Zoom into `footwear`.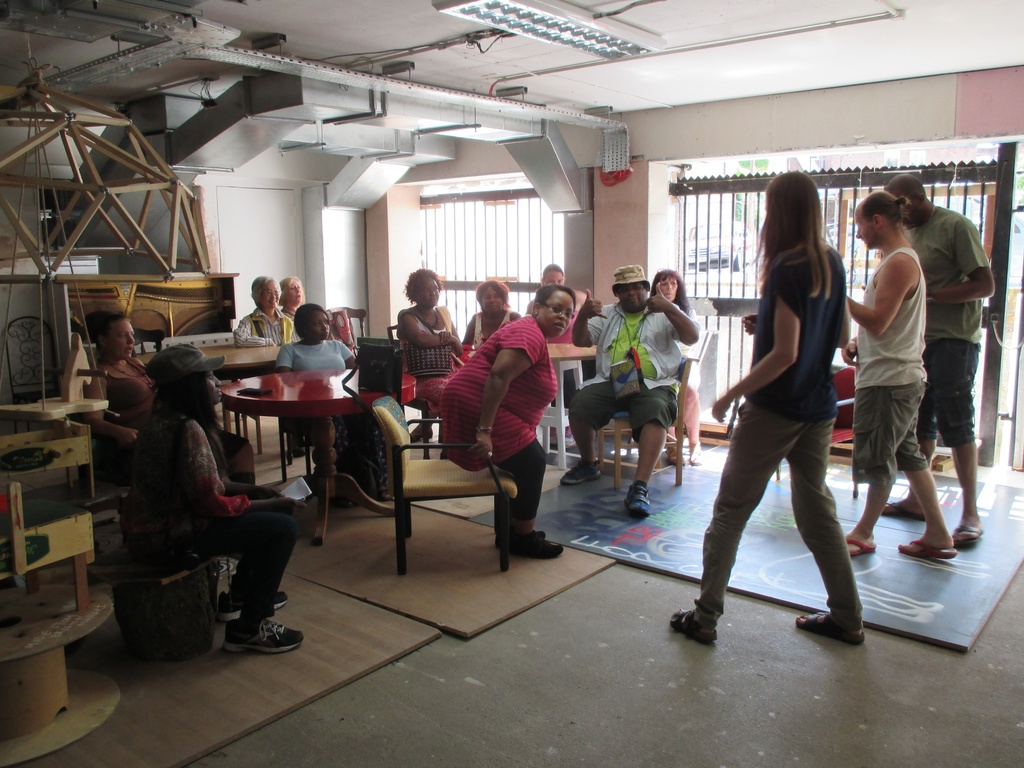
Zoom target: [407,421,437,441].
